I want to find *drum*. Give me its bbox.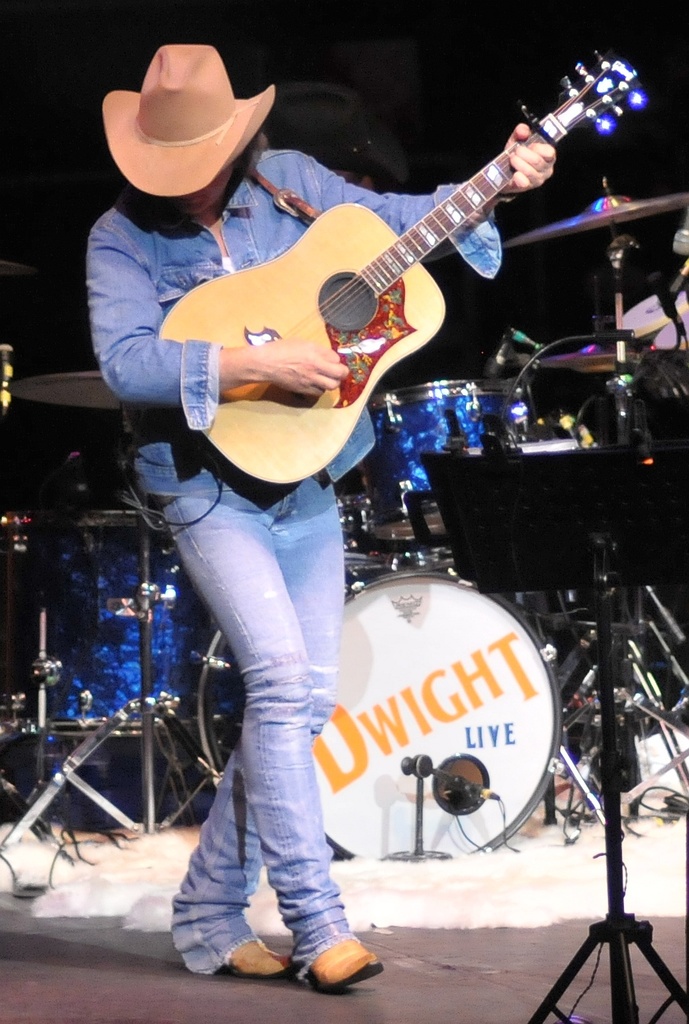
bbox=[33, 510, 245, 738].
